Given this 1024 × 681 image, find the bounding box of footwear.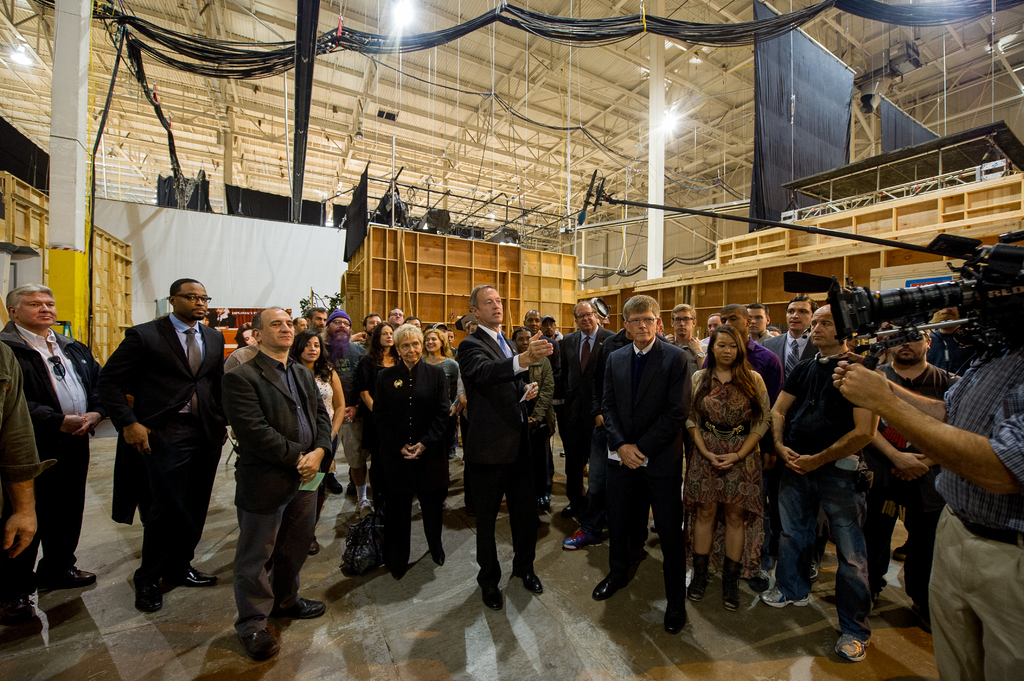
x1=237 y1=633 x2=281 y2=663.
